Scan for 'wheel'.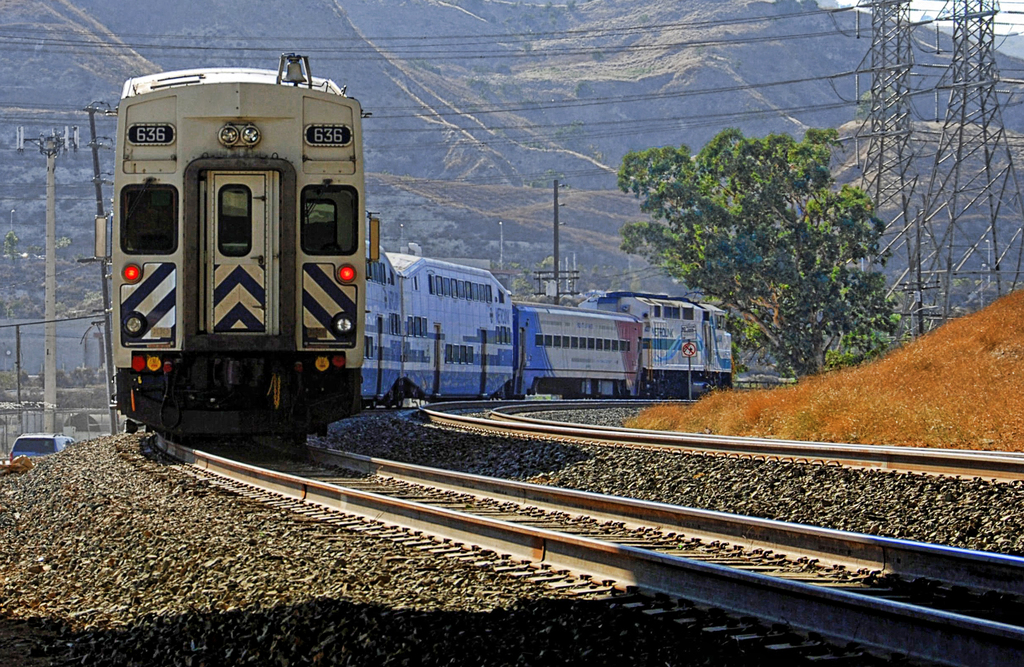
Scan result: pyautogui.locateOnScreen(399, 396, 407, 404).
